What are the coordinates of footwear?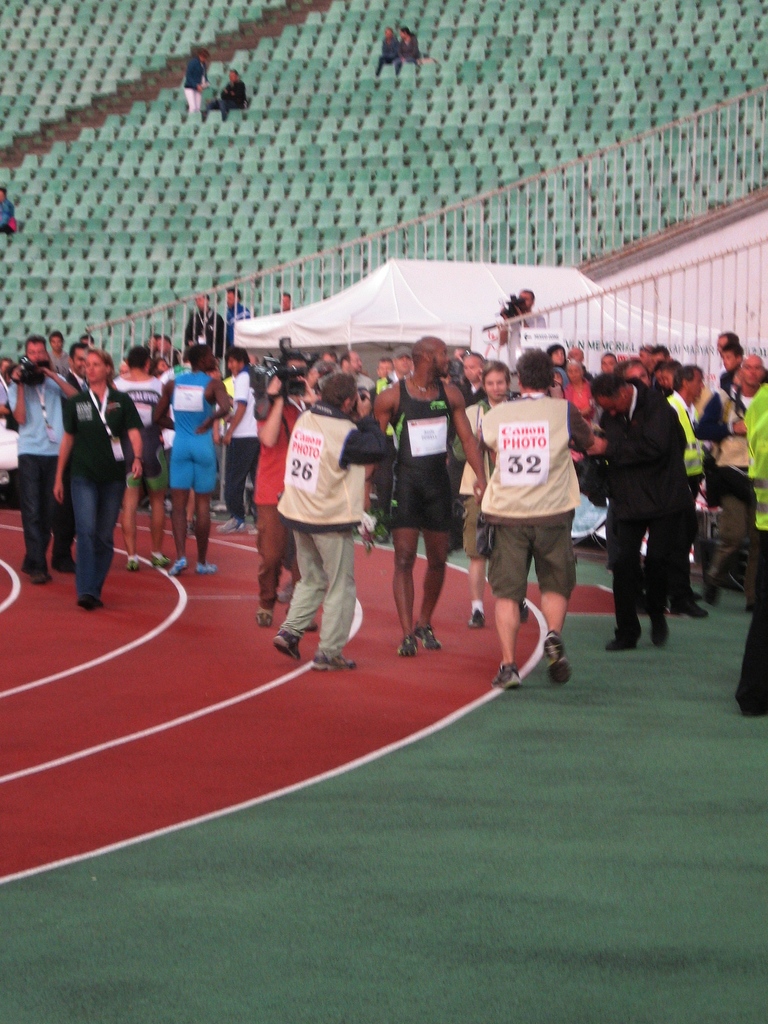
bbox=(51, 558, 77, 576).
